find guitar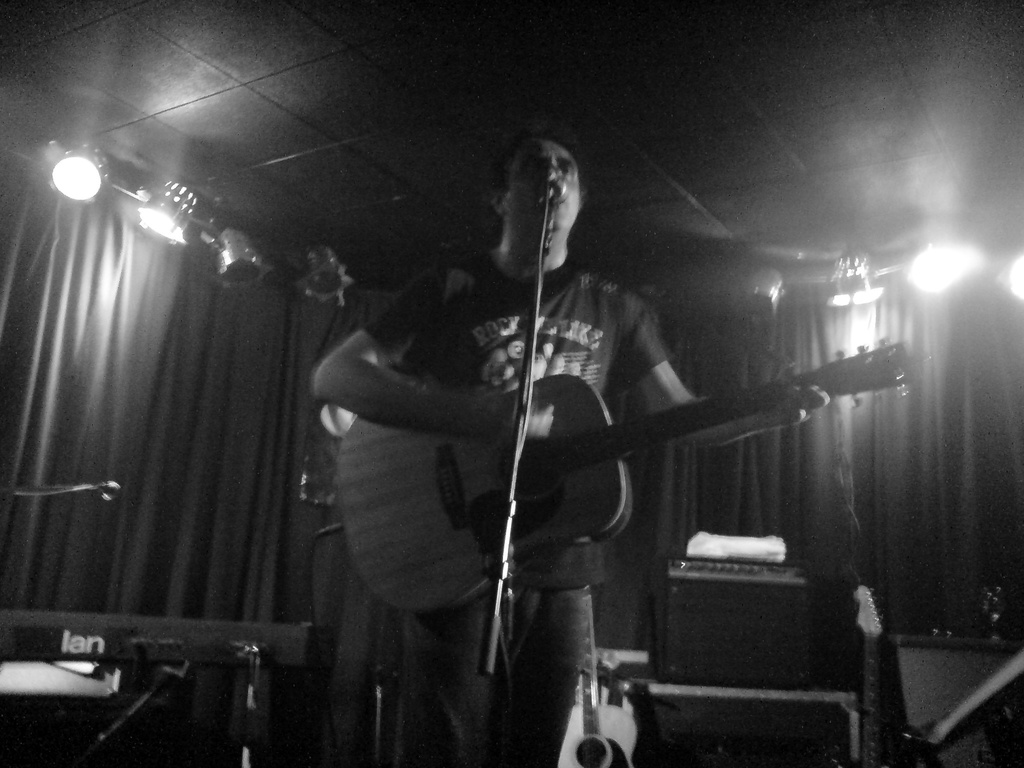
pyautogui.locateOnScreen(323, 362, 914, 623)
